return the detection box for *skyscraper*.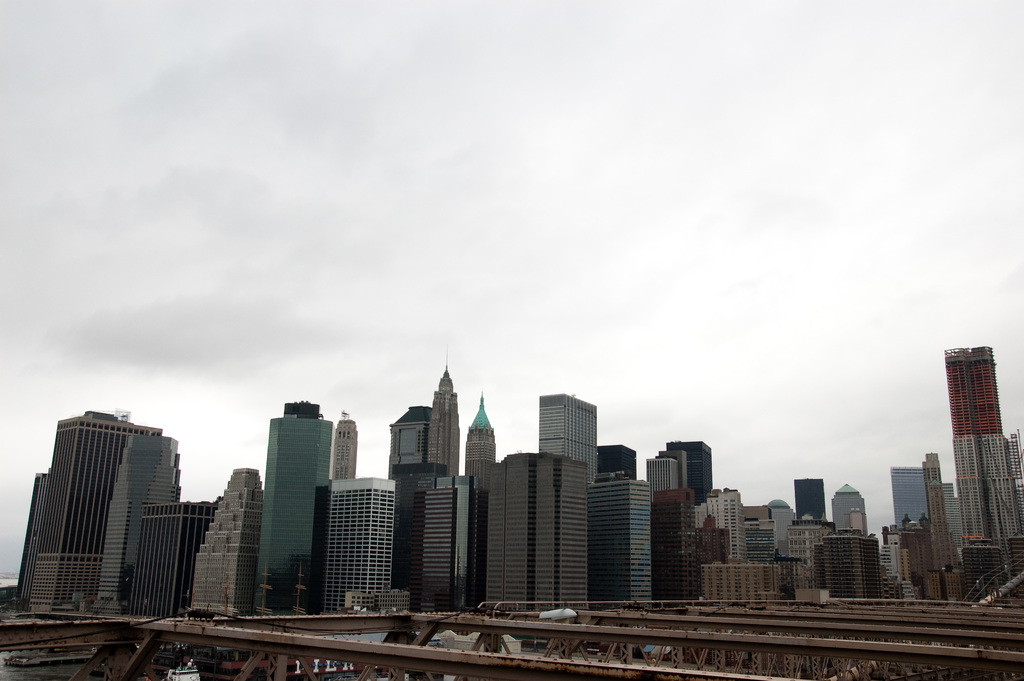
Rect(823, 545, 879, 610).
